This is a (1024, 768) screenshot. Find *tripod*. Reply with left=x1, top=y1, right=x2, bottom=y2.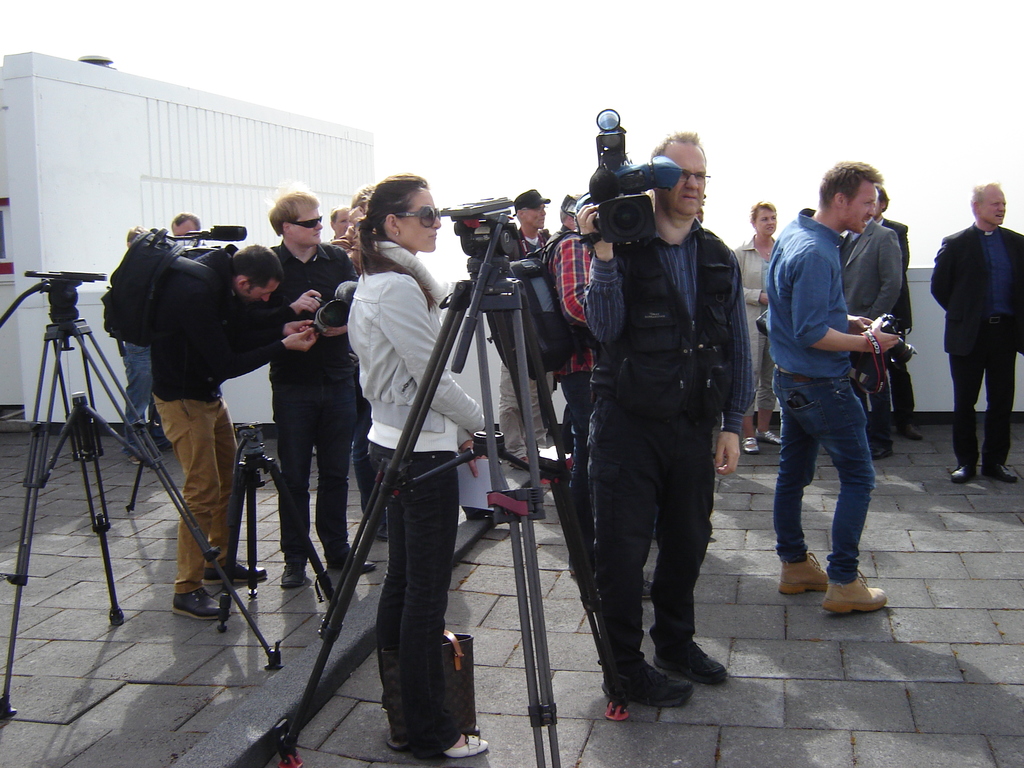
left=214, top=426, right=337, bottom=636.
